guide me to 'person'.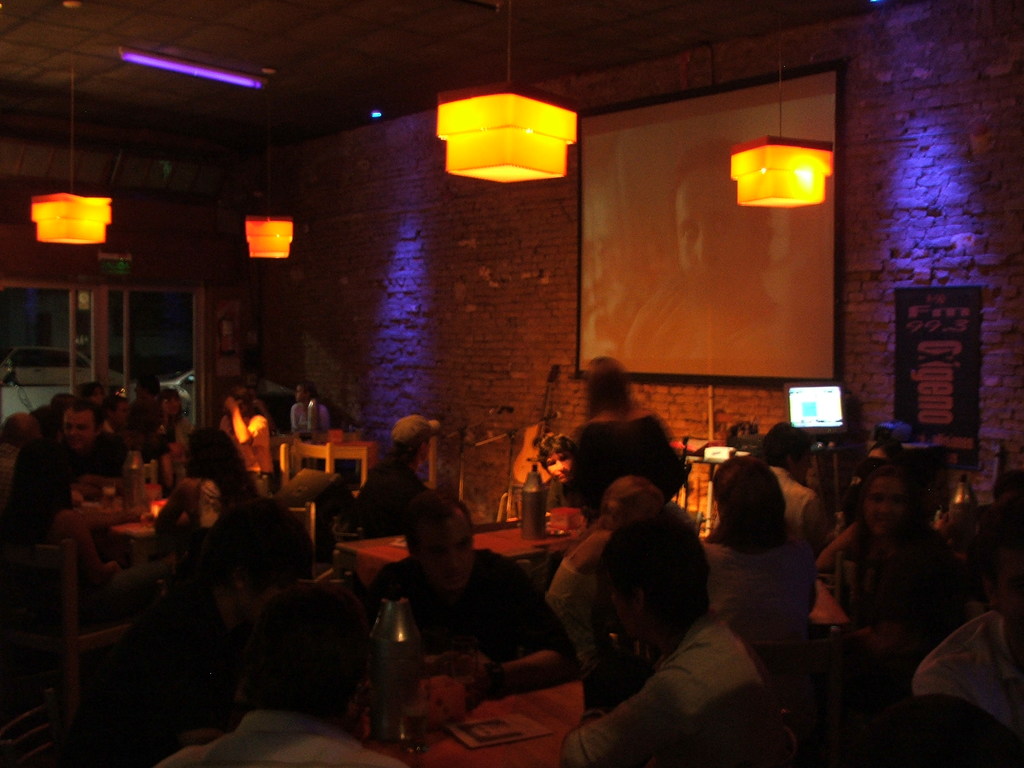
Guidance: detection(908, 512, 1023, 767).
